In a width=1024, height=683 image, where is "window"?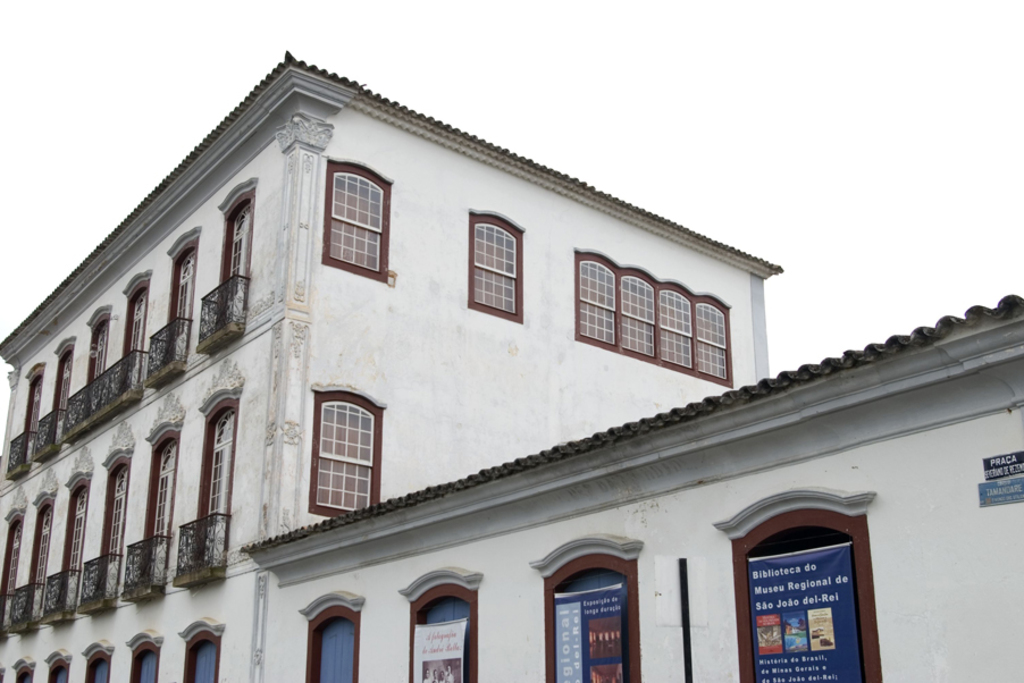
detection(406, 597, 468, 682).
